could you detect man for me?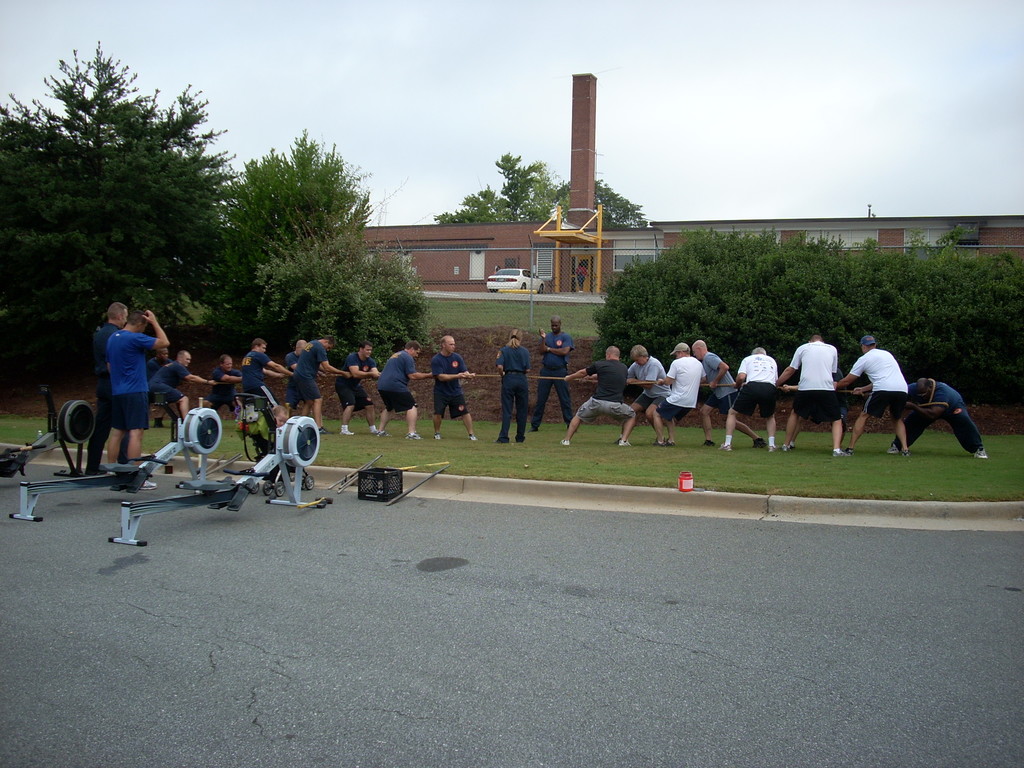
Detection result: bbox=[339, 344, 387, 438].
